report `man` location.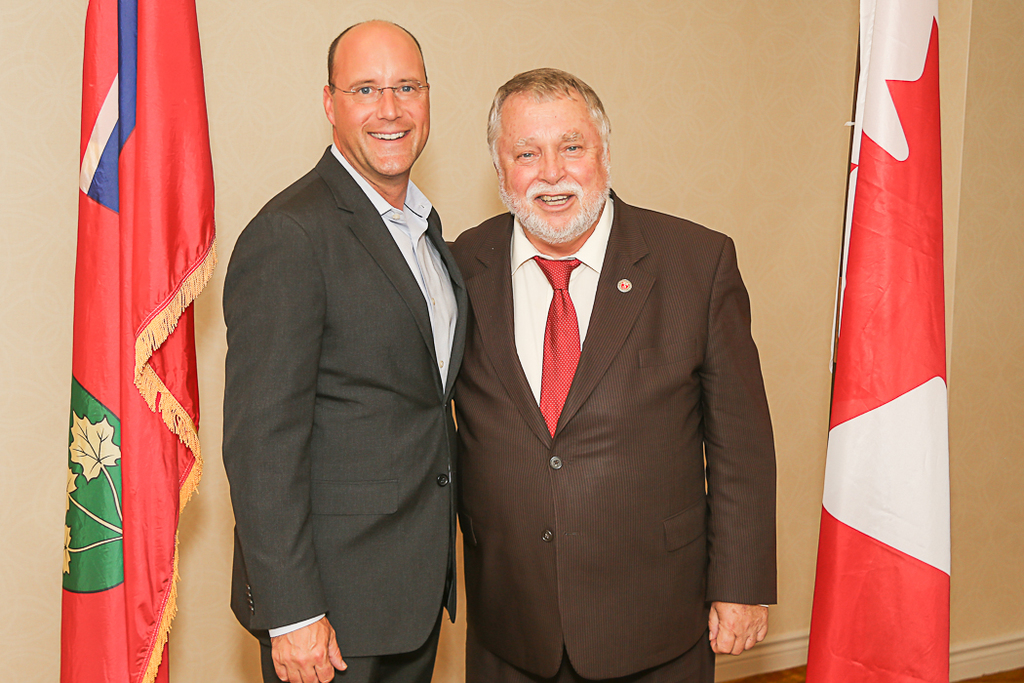
Report: {"left": 429, "top": 53, "right": 790, "bottom": 681}.
